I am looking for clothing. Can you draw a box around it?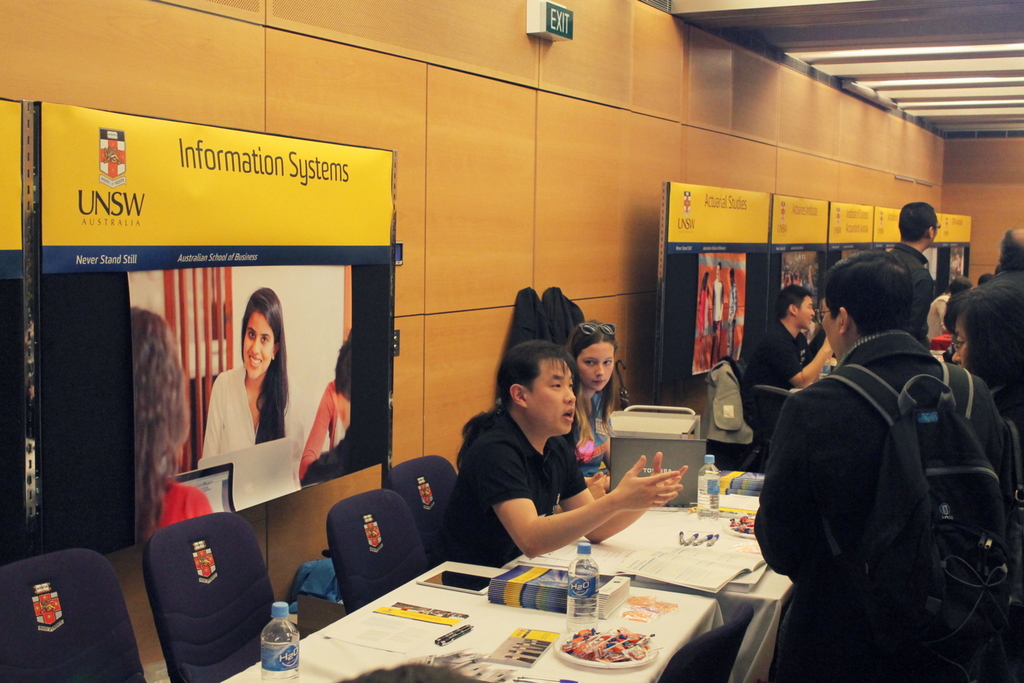
Sure, the bounding box is box=[744, 323, 813, 429].
